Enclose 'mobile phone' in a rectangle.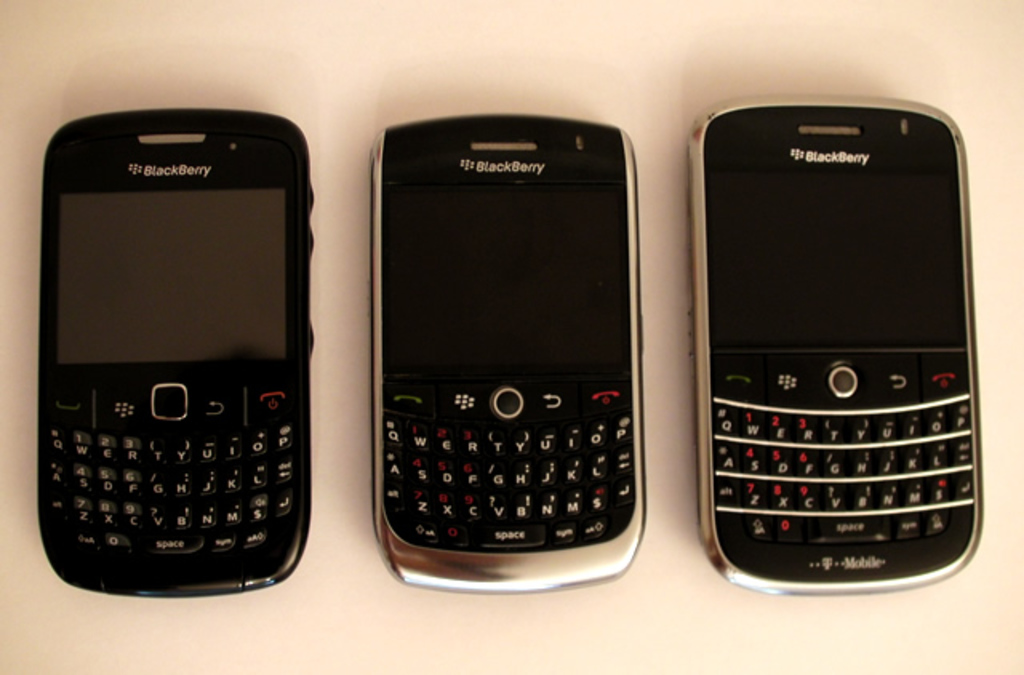
368, 114, 646, 597.
